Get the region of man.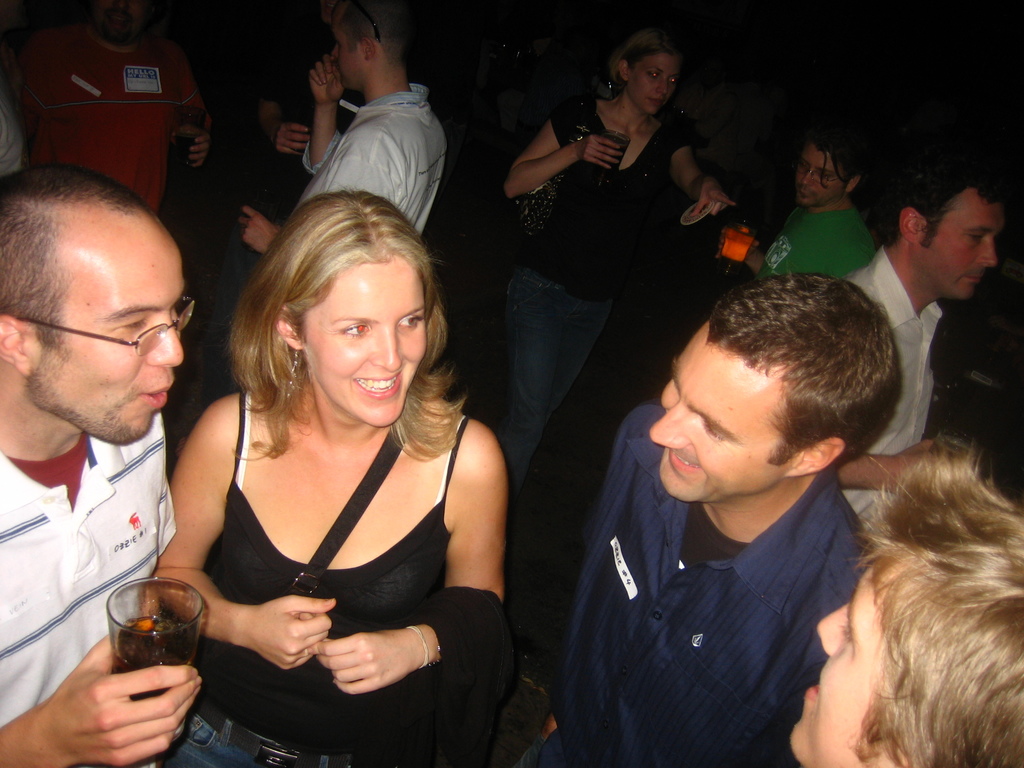
bbox=[528, 268, 934, 750].
